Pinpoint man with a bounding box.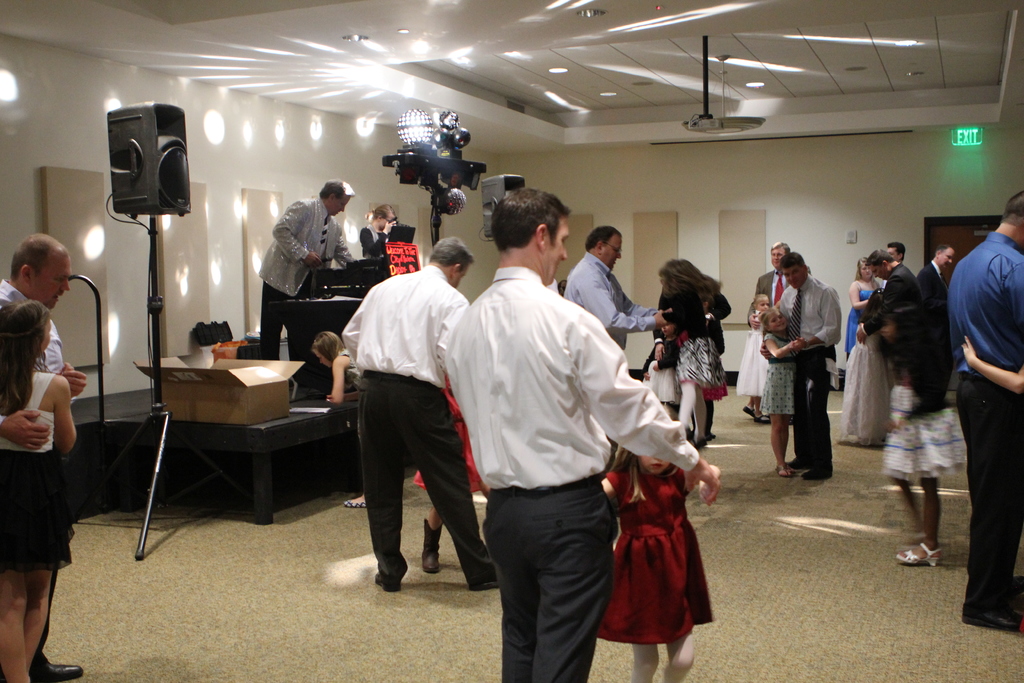
746,238,815,325.
